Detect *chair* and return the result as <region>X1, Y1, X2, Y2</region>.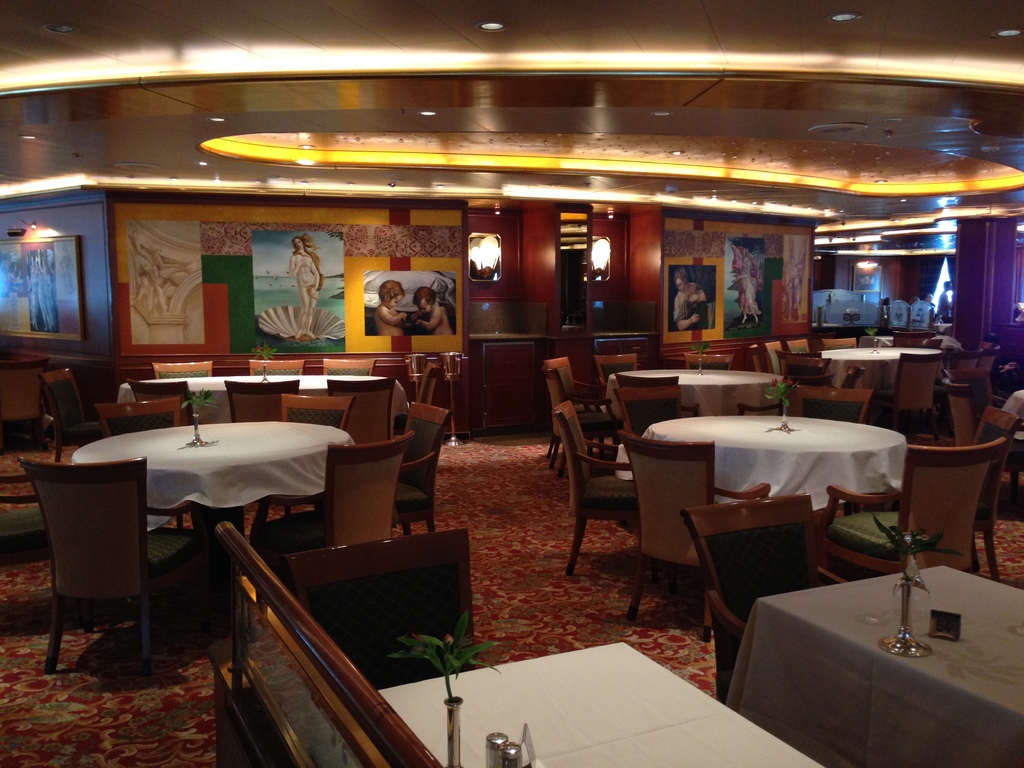
<region>763, 339, 788, 372</region>.
